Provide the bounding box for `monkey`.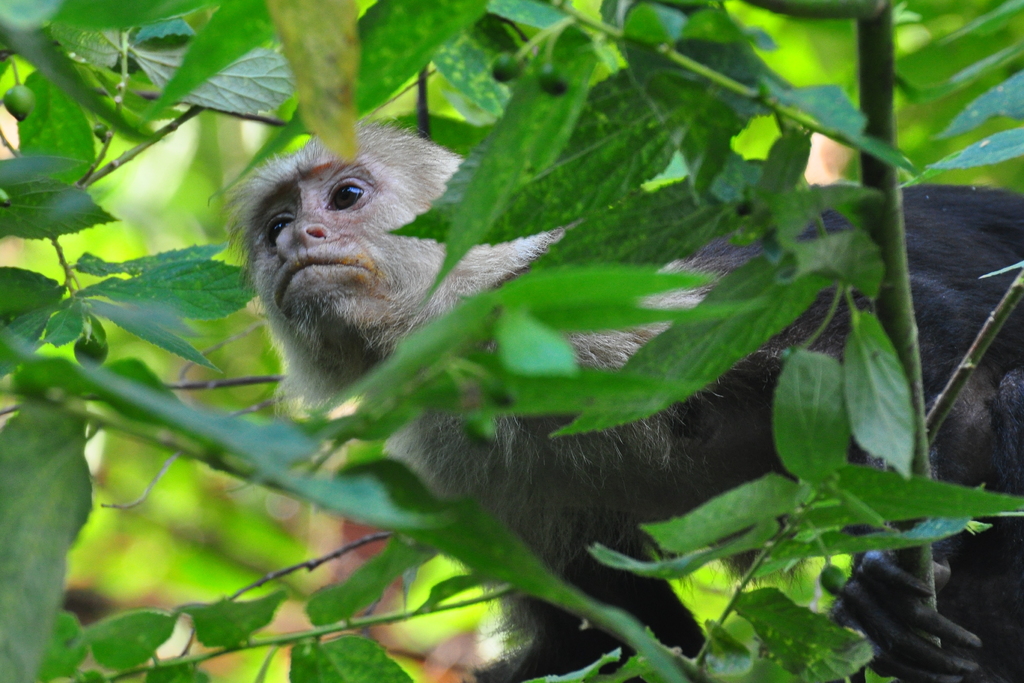
(211,117,1020,680).
